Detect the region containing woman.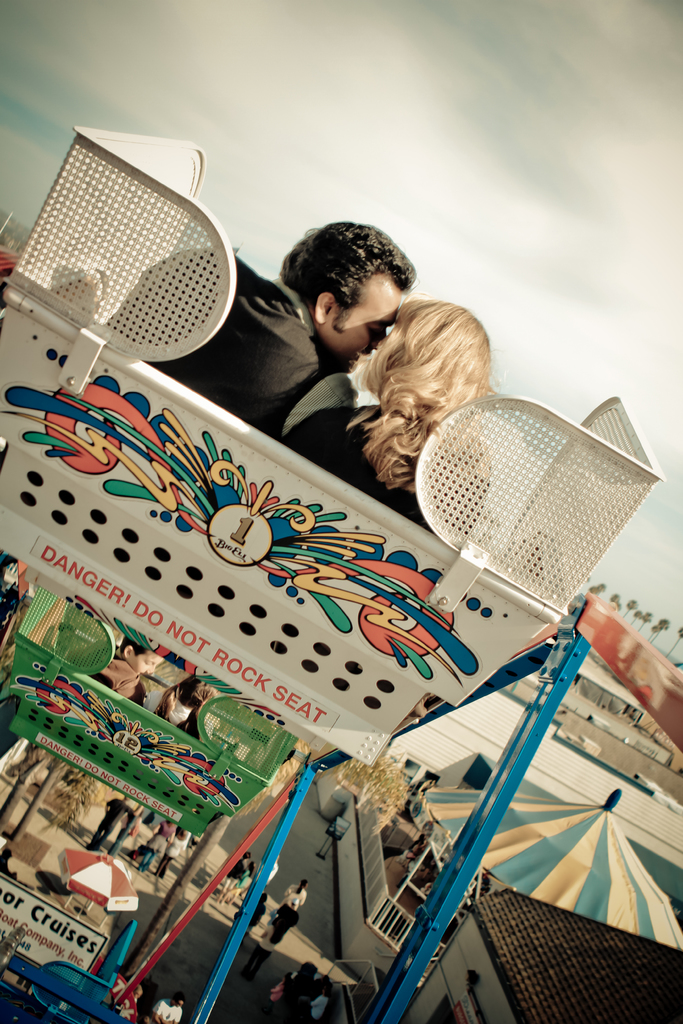
157, 817, 199, 890.
